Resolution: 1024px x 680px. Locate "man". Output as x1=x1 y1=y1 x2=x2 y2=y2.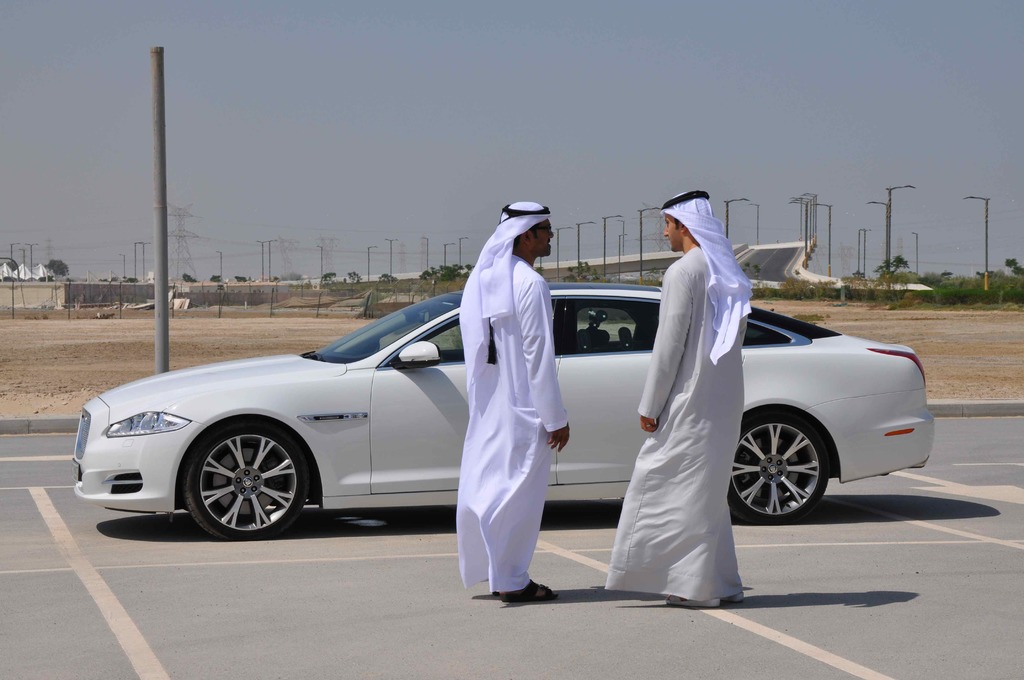
x1=595 y1=188 x2=749 y2=610.
